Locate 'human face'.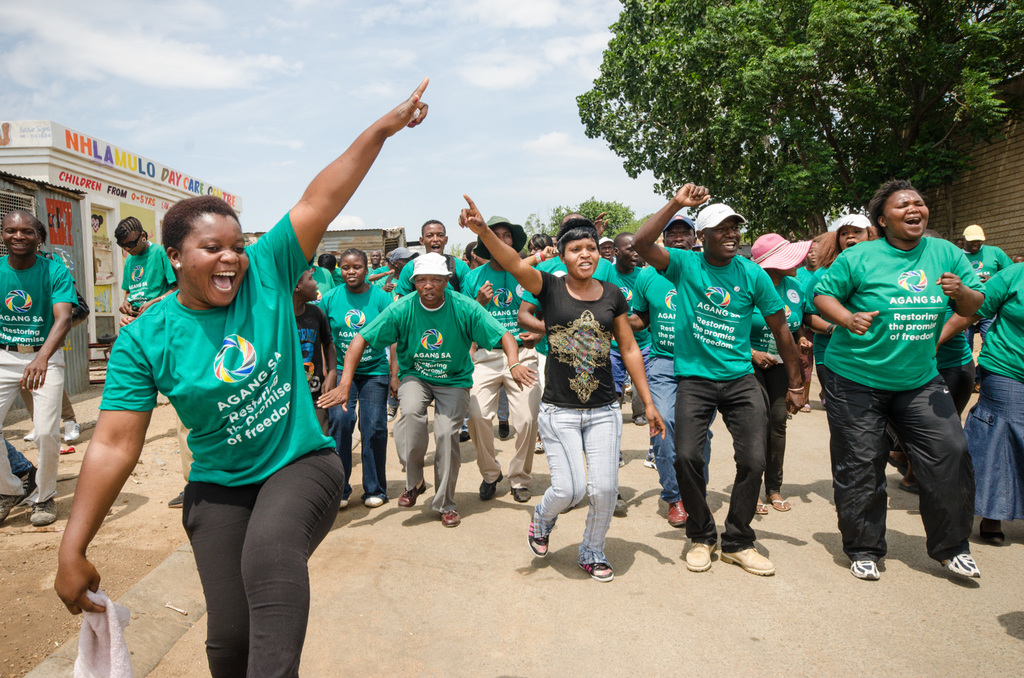
Bounding box: <region>369, 248, 382, 266</region>.
